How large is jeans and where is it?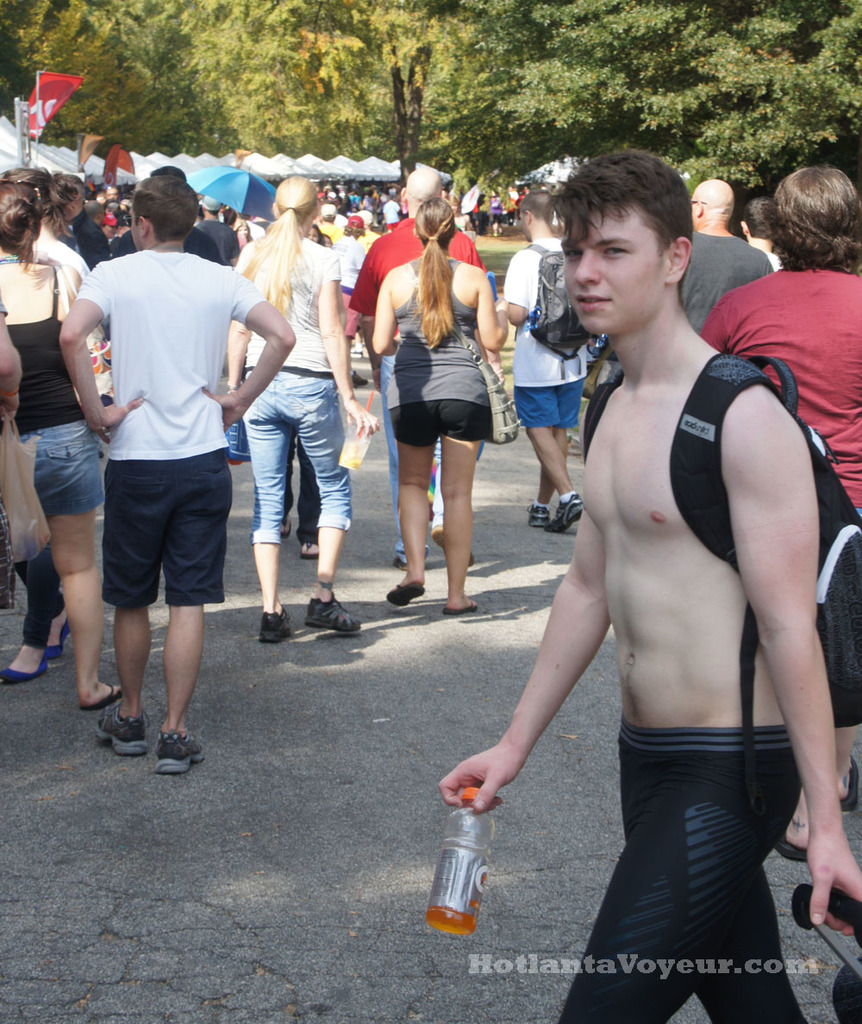
Bounding box: l=242, t=368, r=357, b=551.
